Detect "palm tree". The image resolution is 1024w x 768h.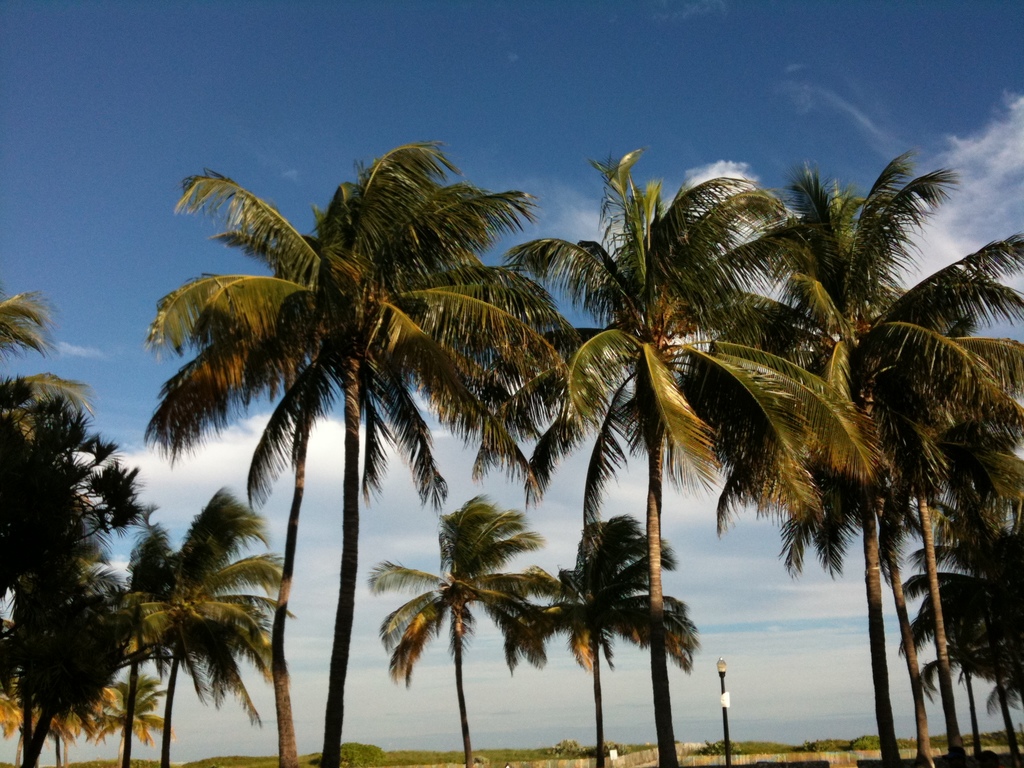
754,166,902,753.
